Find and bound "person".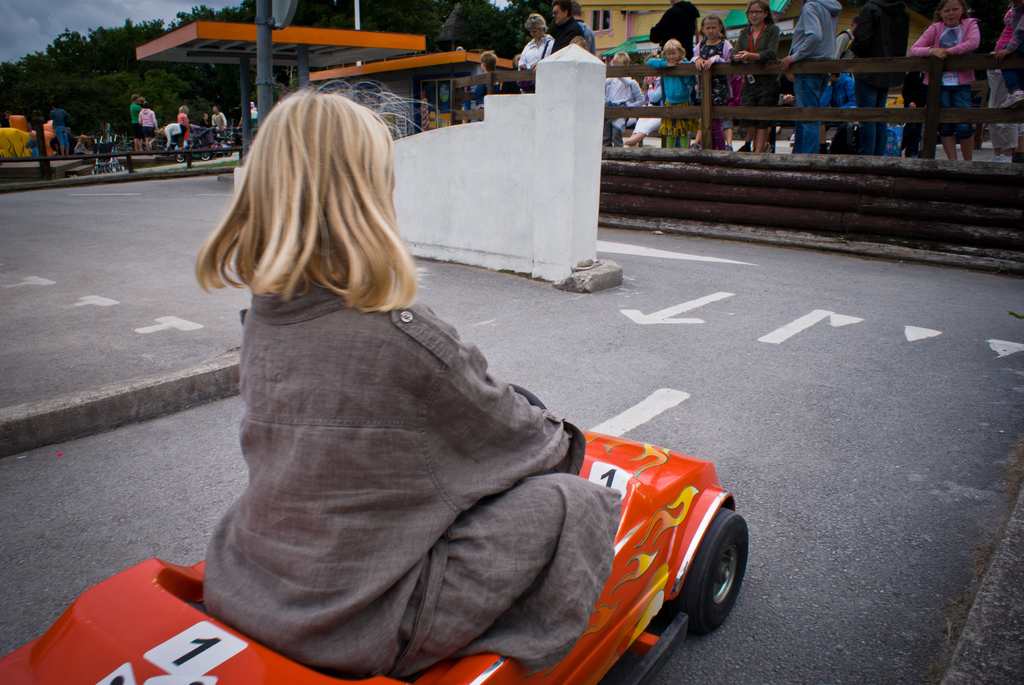
Bound: {"left": 51, "top": 97, "right": 73, "bottom": 162}.
